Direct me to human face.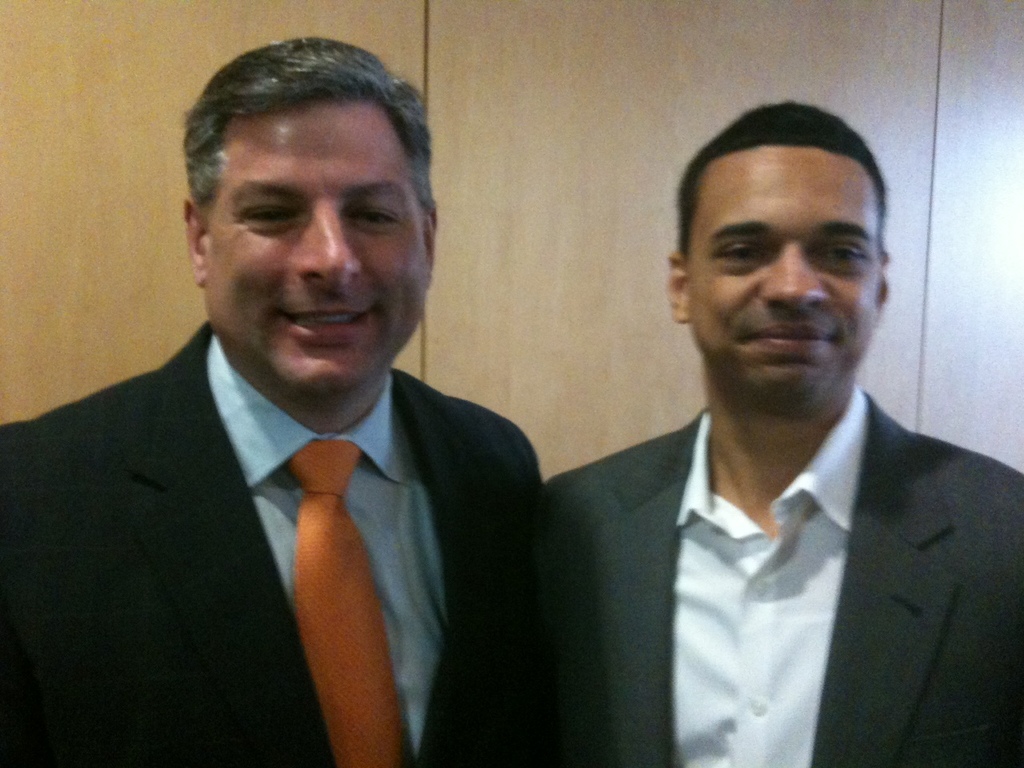
Direction: locate(207, 96, 434, 404).
